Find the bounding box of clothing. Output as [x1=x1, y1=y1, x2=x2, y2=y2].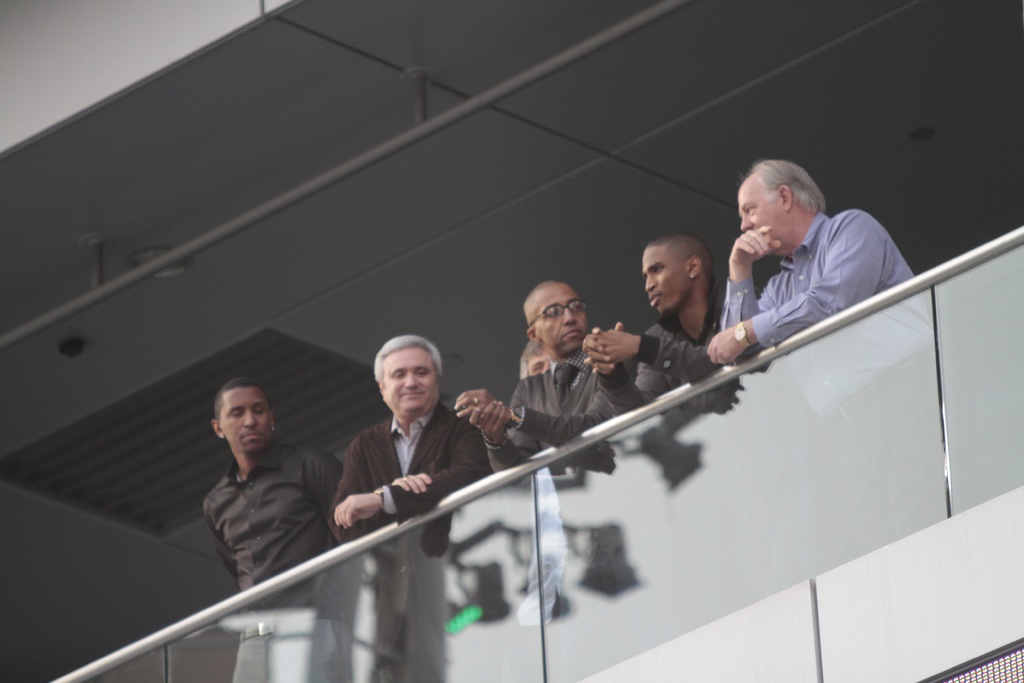
[x1=602, y1=299, x2=792, y2=623].
